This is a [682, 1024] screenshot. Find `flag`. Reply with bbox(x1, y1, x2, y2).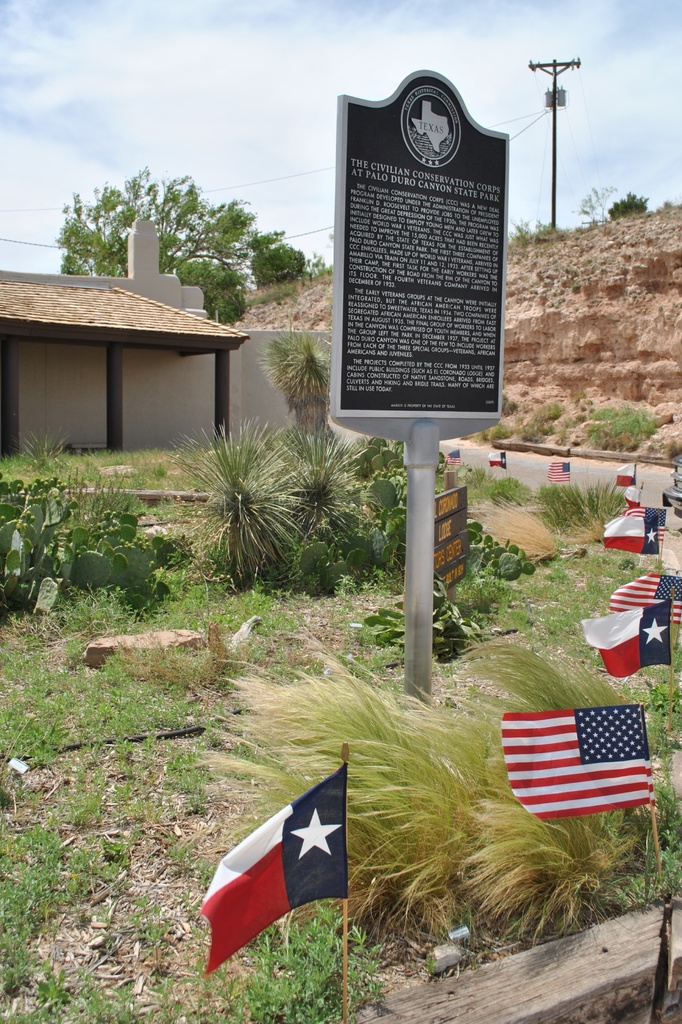
bbox(615, 460, 638, 493).
